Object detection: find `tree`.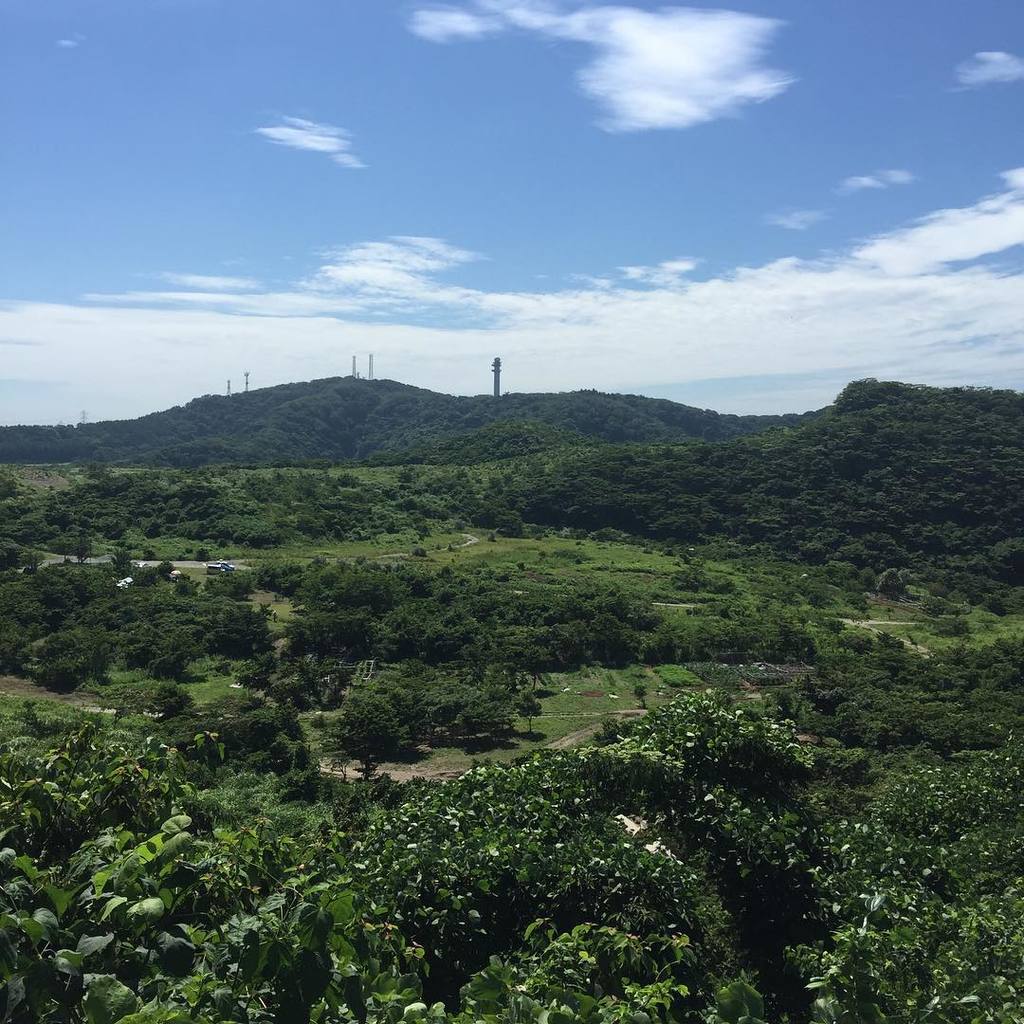
BBox(45, 484, 96, 537).
